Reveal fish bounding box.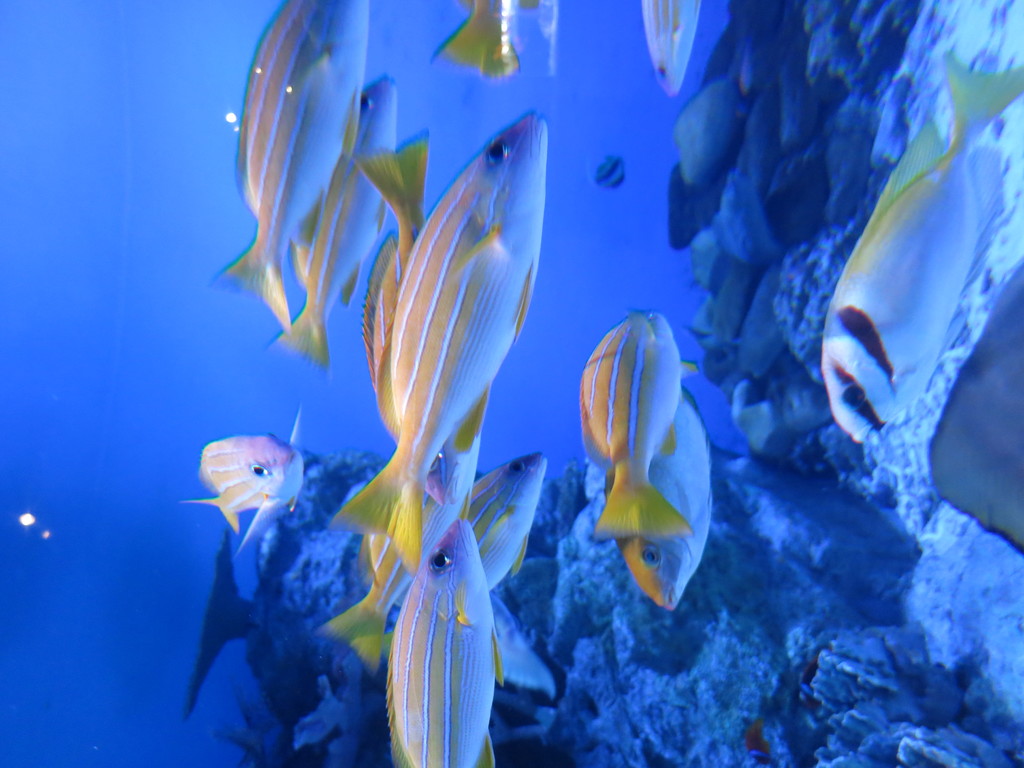
Revealed: BBox(639, 0, 703, 98).
